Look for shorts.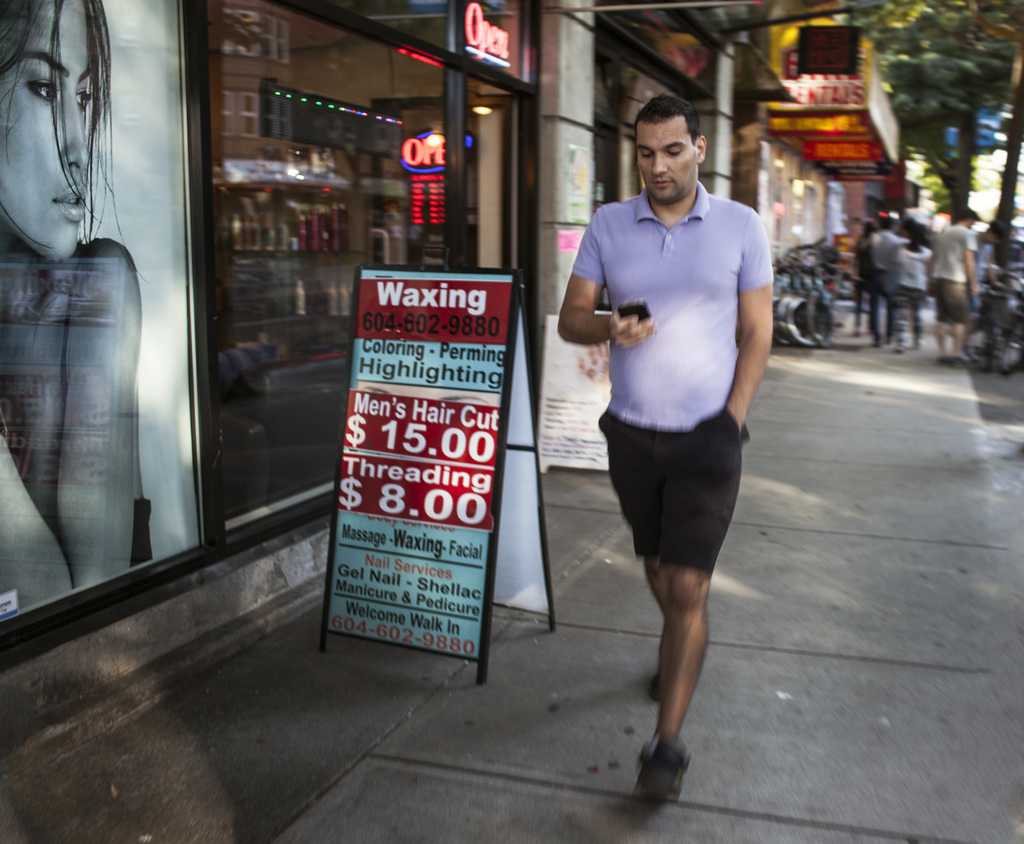
Found: <region>934, 278, 963, 323</region>.
